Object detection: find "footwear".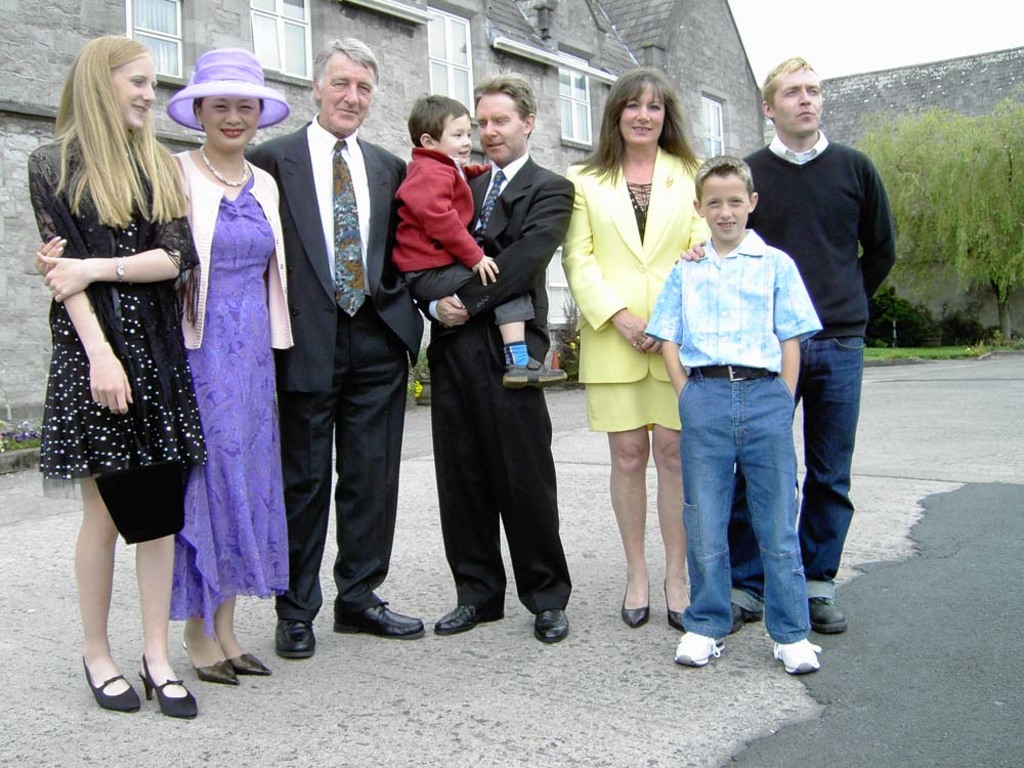
detection(730, 596, 763, 628).
